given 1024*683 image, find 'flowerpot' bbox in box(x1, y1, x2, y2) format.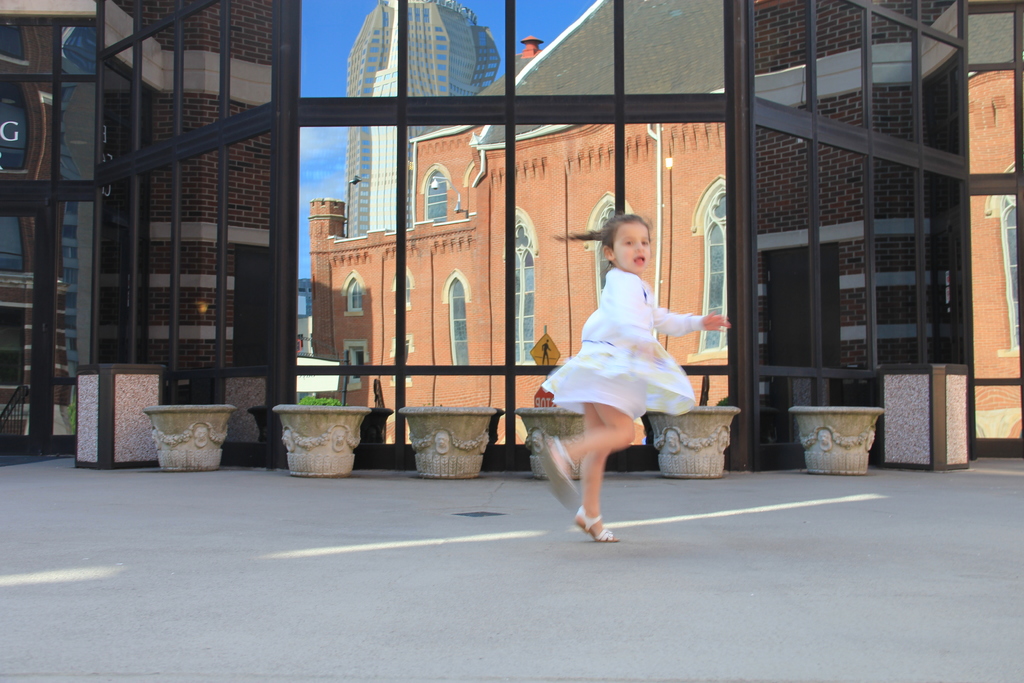
box(278, 408, 360, 472).
